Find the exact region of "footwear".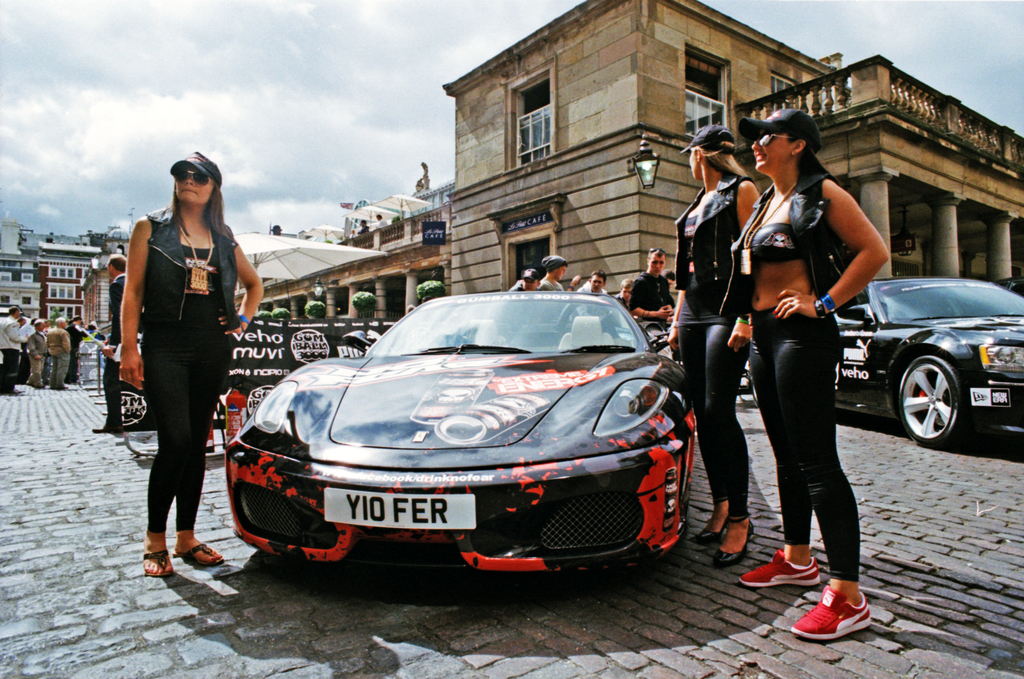
Exact region: rect(737, 551, 821, 589).
